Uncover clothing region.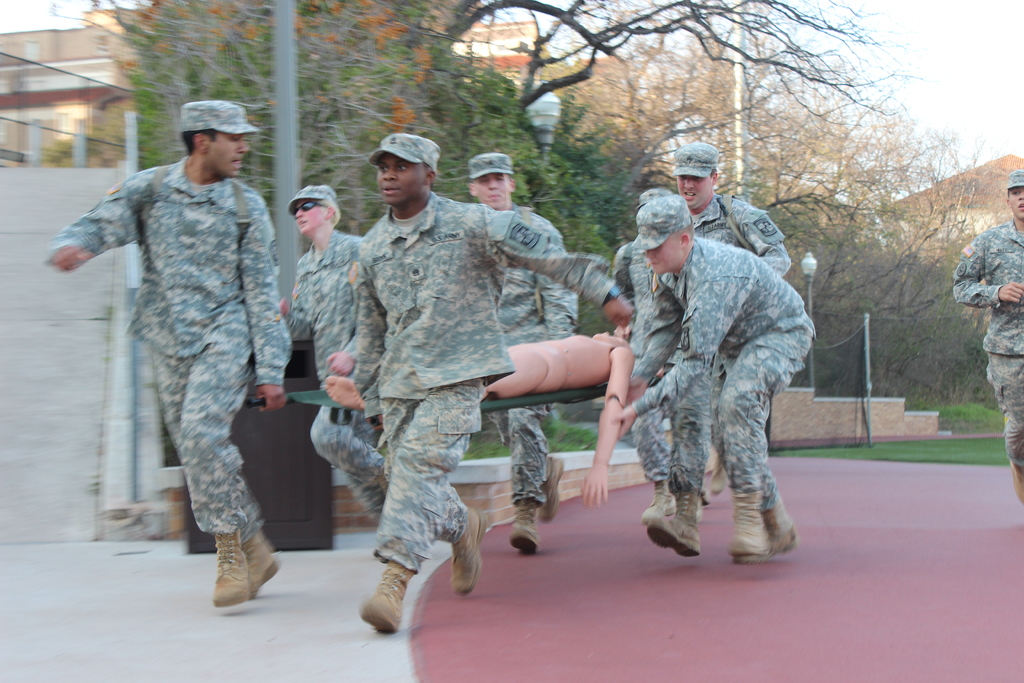
Uncovered: detection(280, 228, 369, 512).
